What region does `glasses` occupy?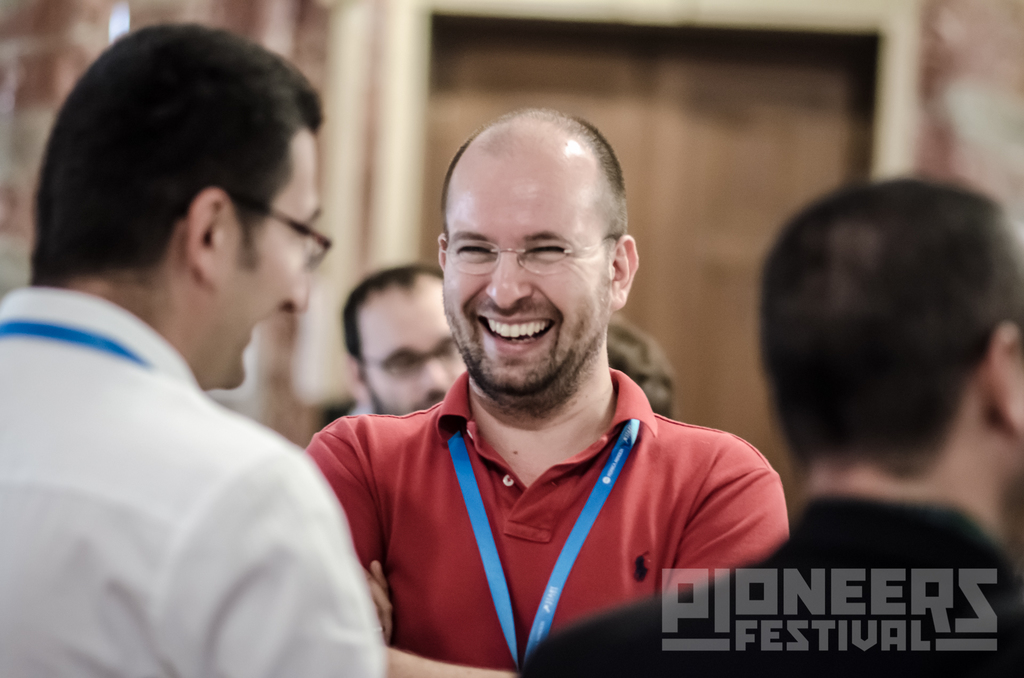
select_region(436, 240, 618, 277).
